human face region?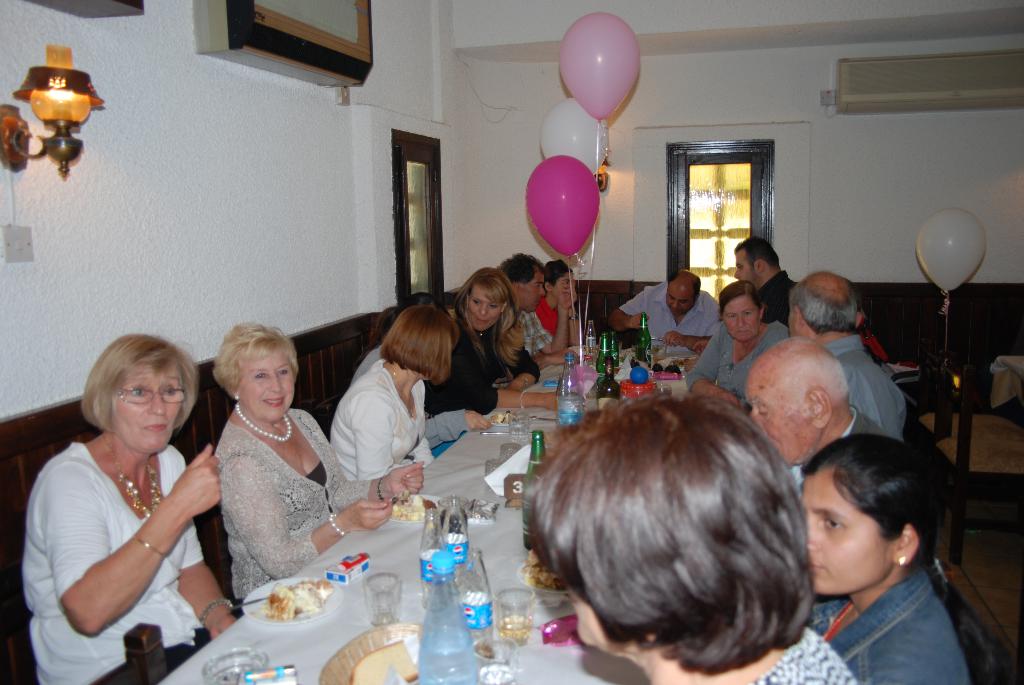
753/375/808/462
